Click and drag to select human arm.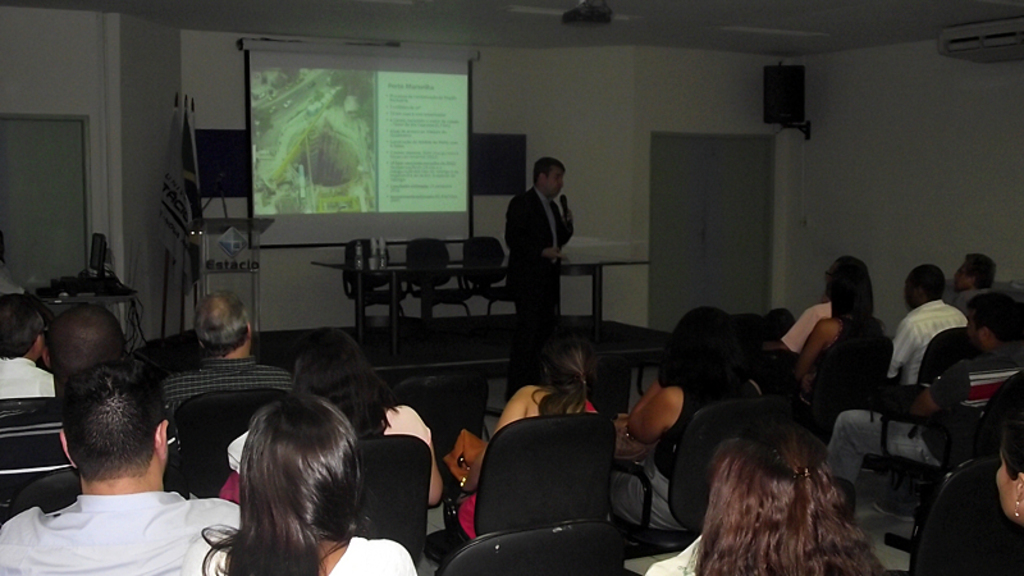
Selection: box(893, 315, 923, 375).
